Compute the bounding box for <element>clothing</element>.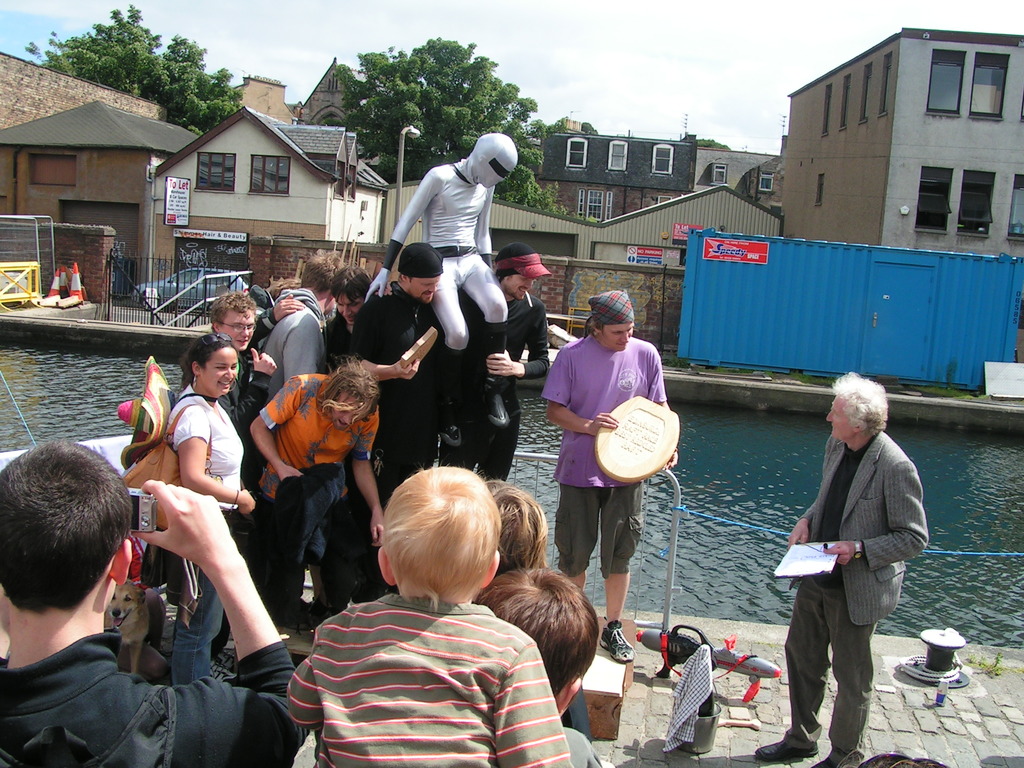
{"left": 162, "top": 385, "right": 244, "bottom": 616}.
